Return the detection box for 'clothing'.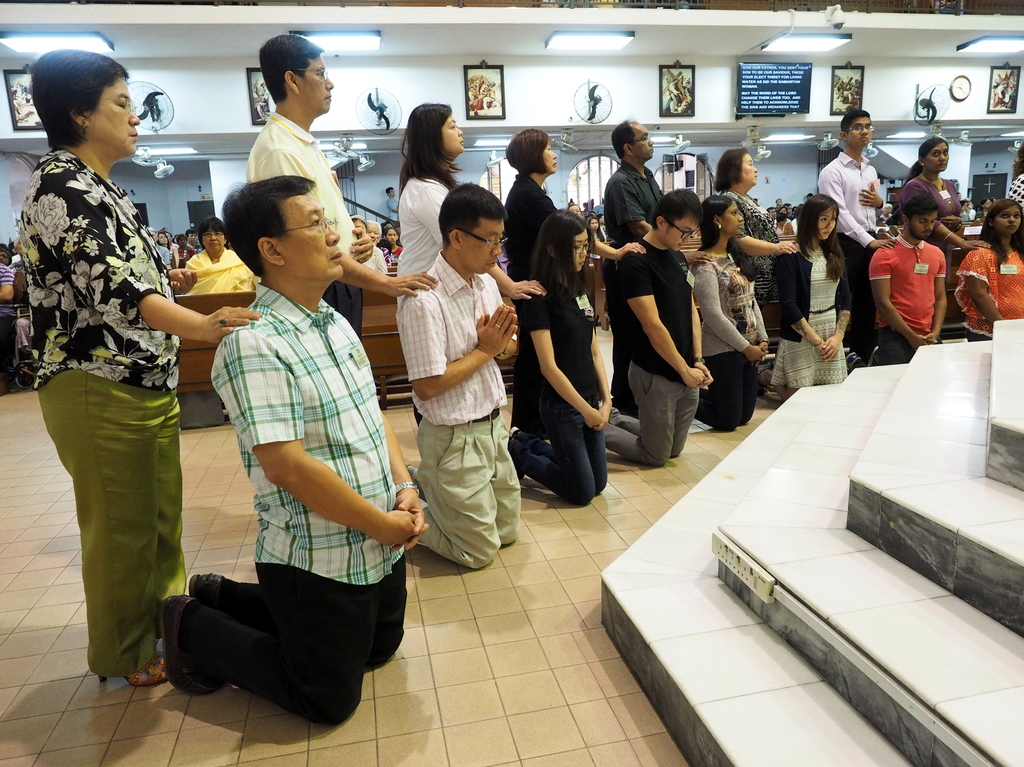
[961,239,1023,332].
